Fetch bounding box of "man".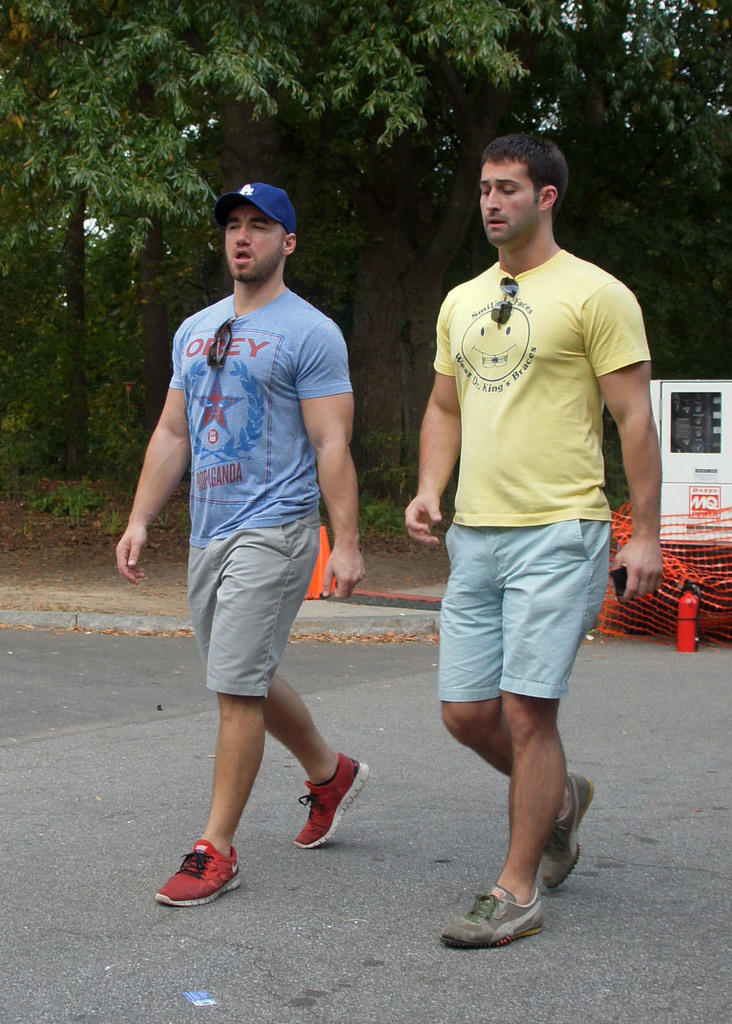
Bbox: l=106, t=183, r=365, b=918.
